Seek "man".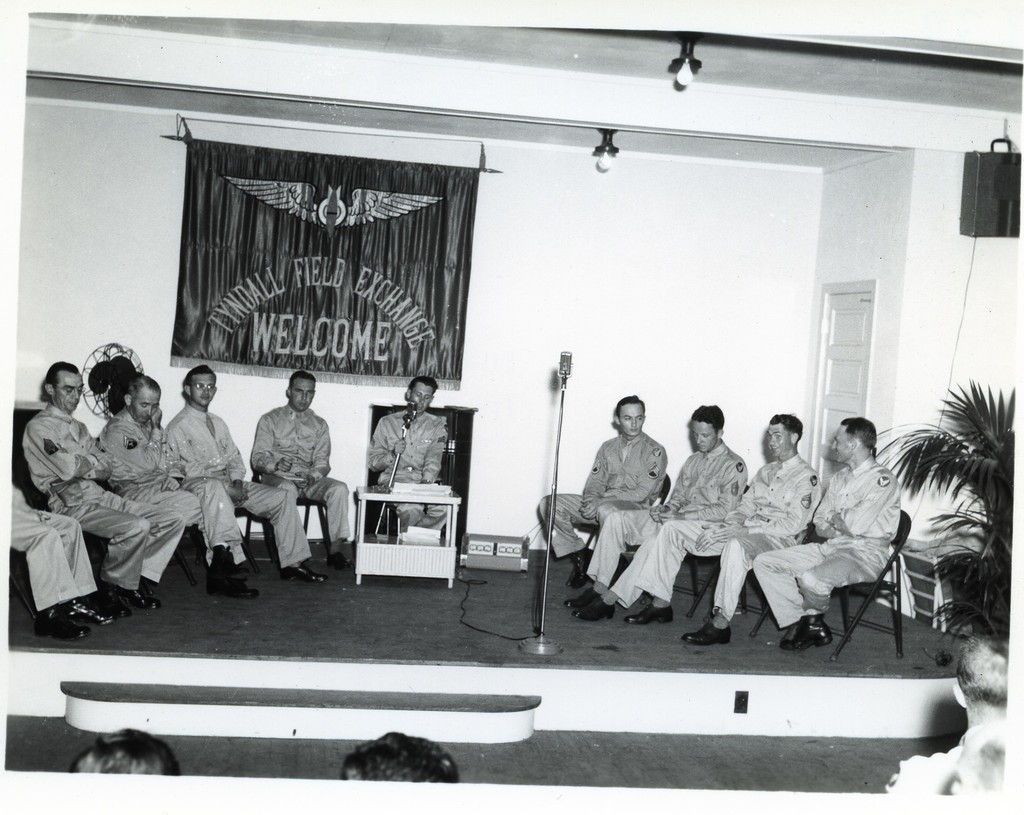
365 374 465 535.
